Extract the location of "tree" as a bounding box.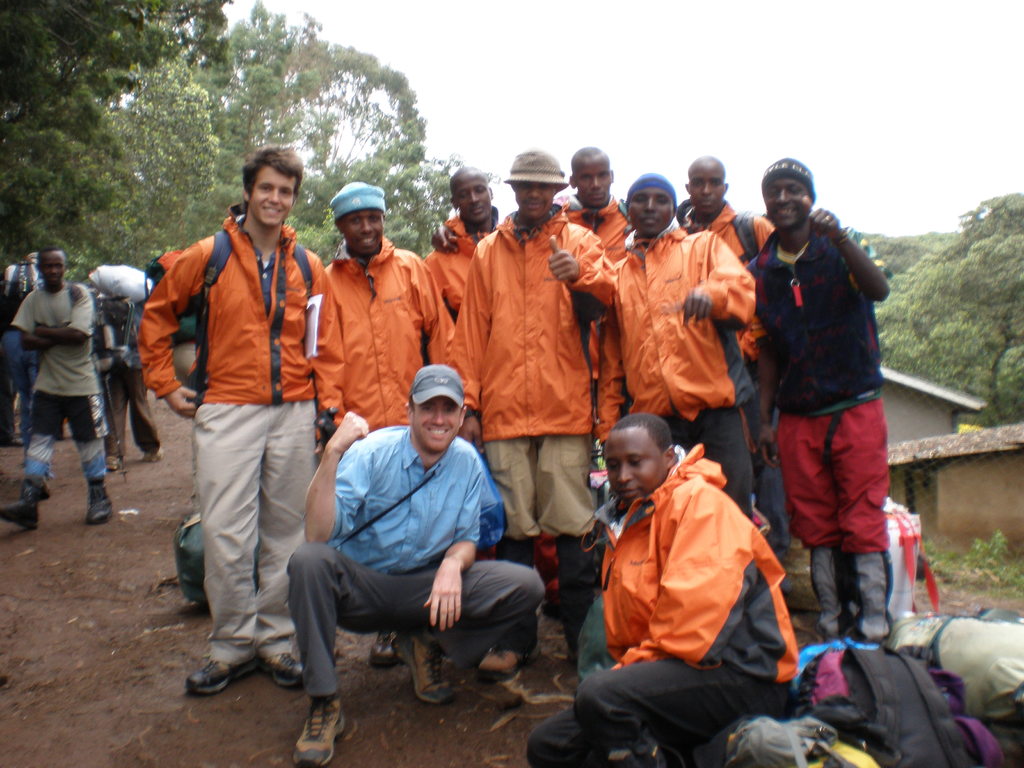
(200, 0, 426, 200).
